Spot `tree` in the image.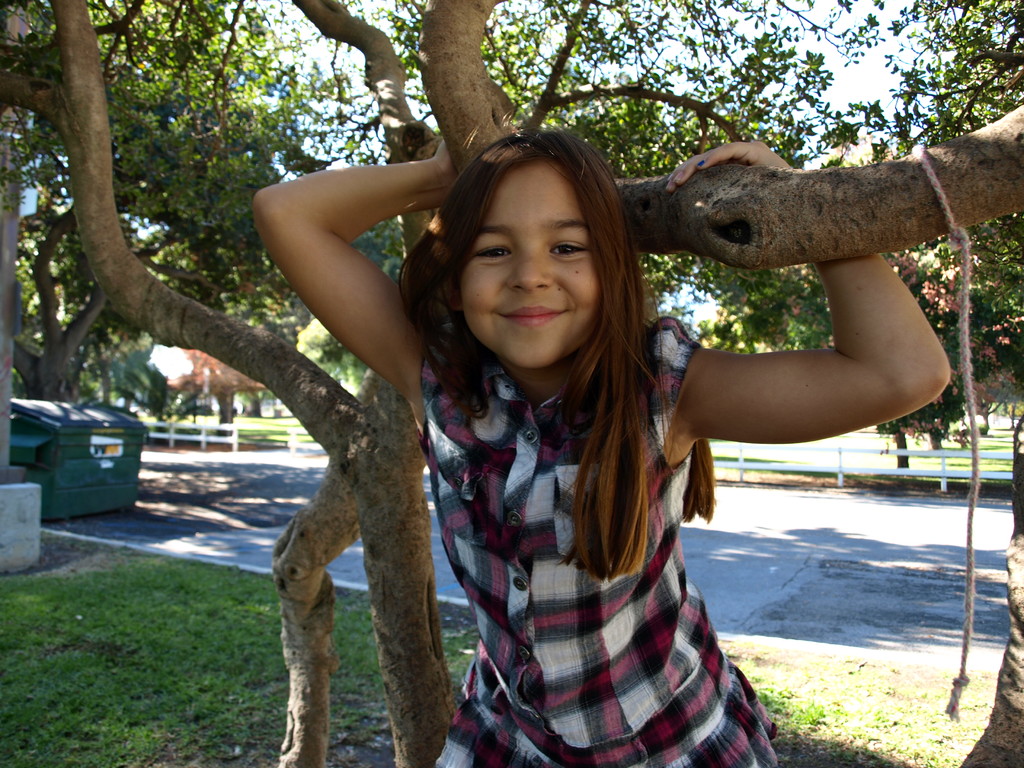
`tree` found at locate(877, 268, 969, 442).
